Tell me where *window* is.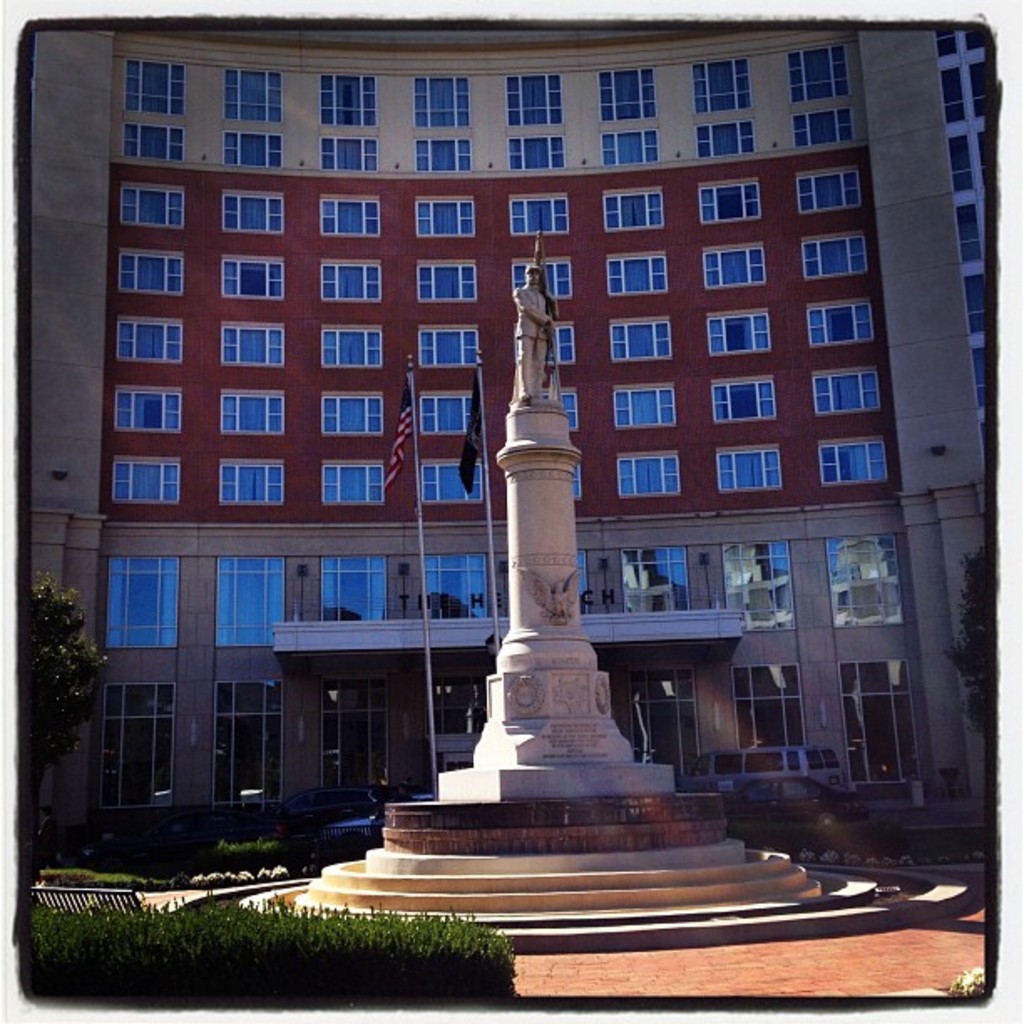
*window* is at (left=612, top=381, right=674, bottom=430).
